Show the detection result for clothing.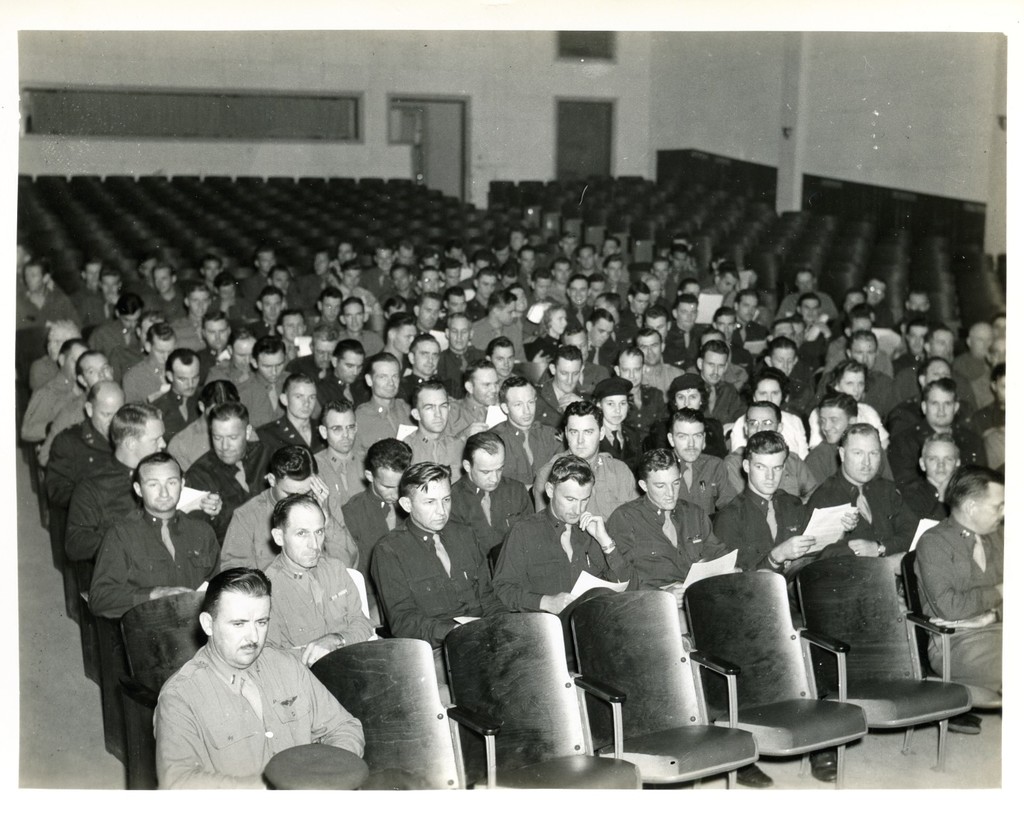
bbox=[147, 639, 366, 792].
